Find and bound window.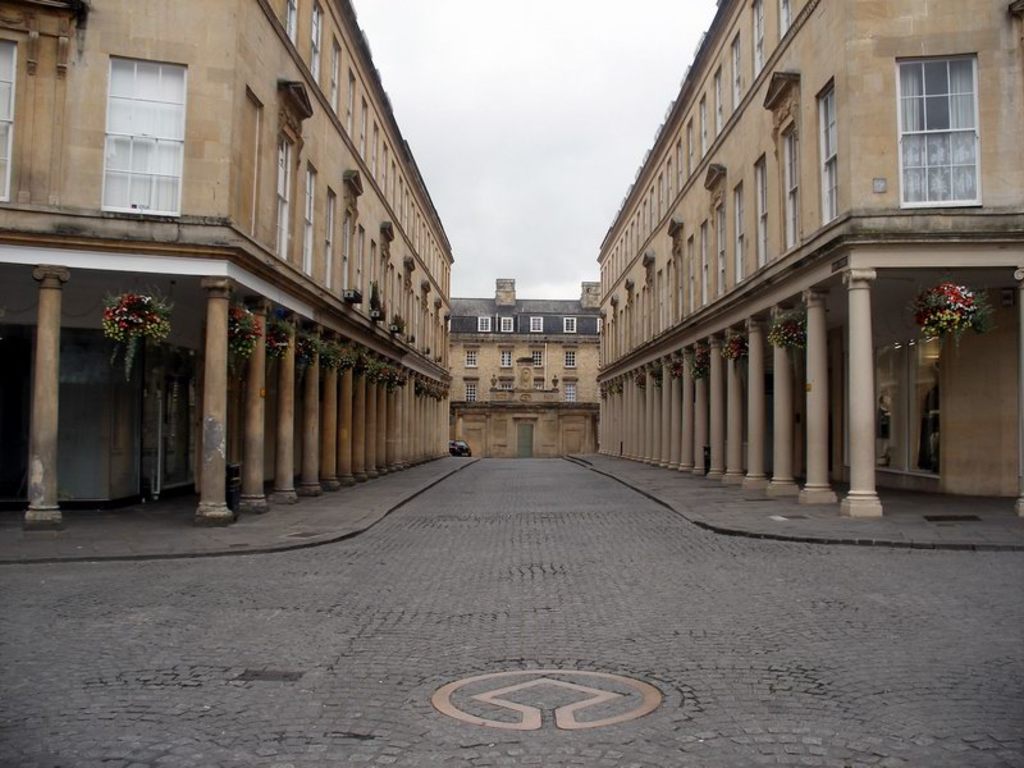
Bound: <region>360, 96, 370, 164</region>.
